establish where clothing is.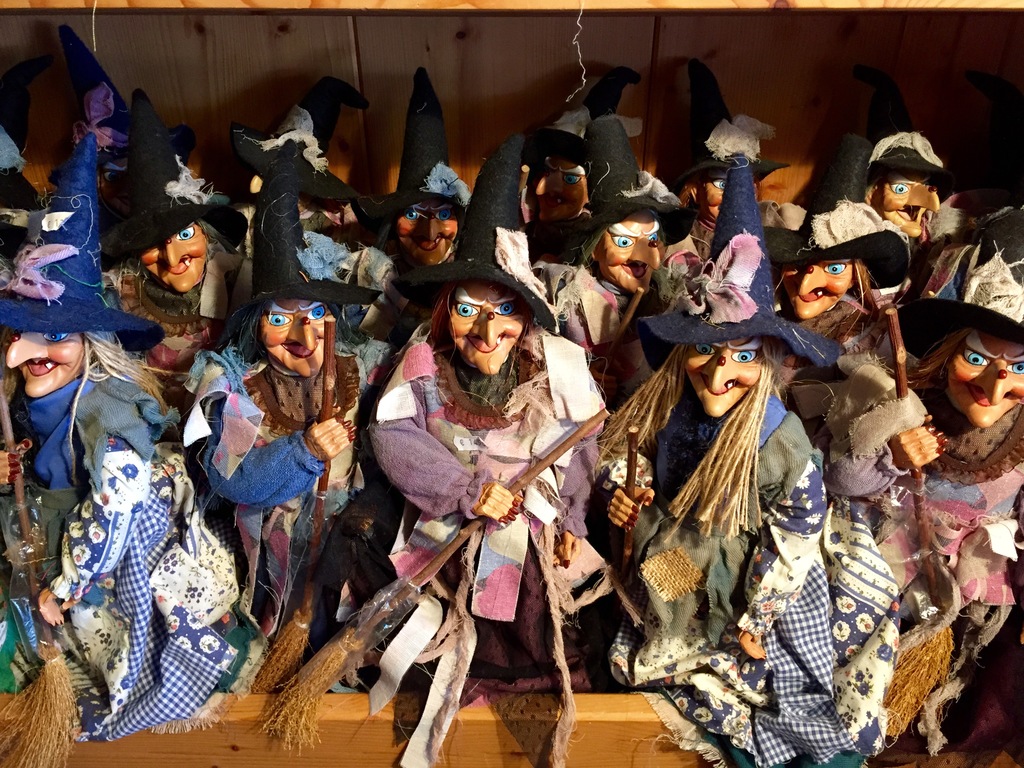
Established at pyautogui.locateOnScreen(819, 350, 1023, 756).
